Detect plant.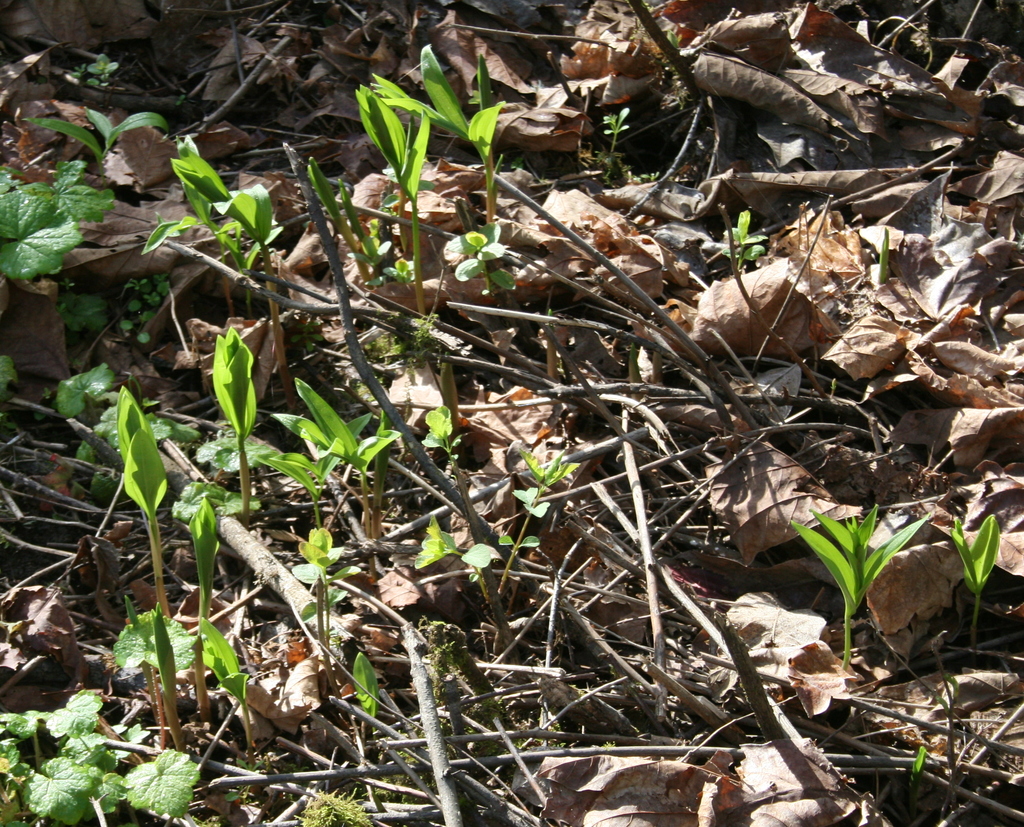
Detected at (70, 52, 123, 96).
